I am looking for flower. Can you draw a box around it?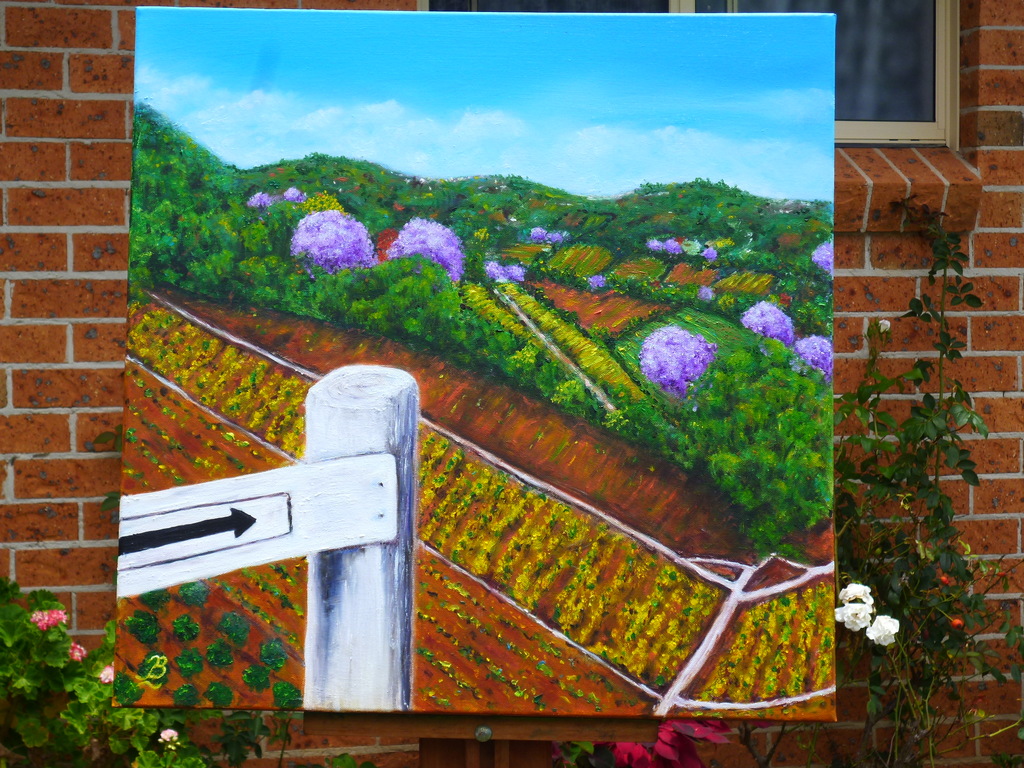
Sure, the bounding box is detection(703, 242, 723, 262).
